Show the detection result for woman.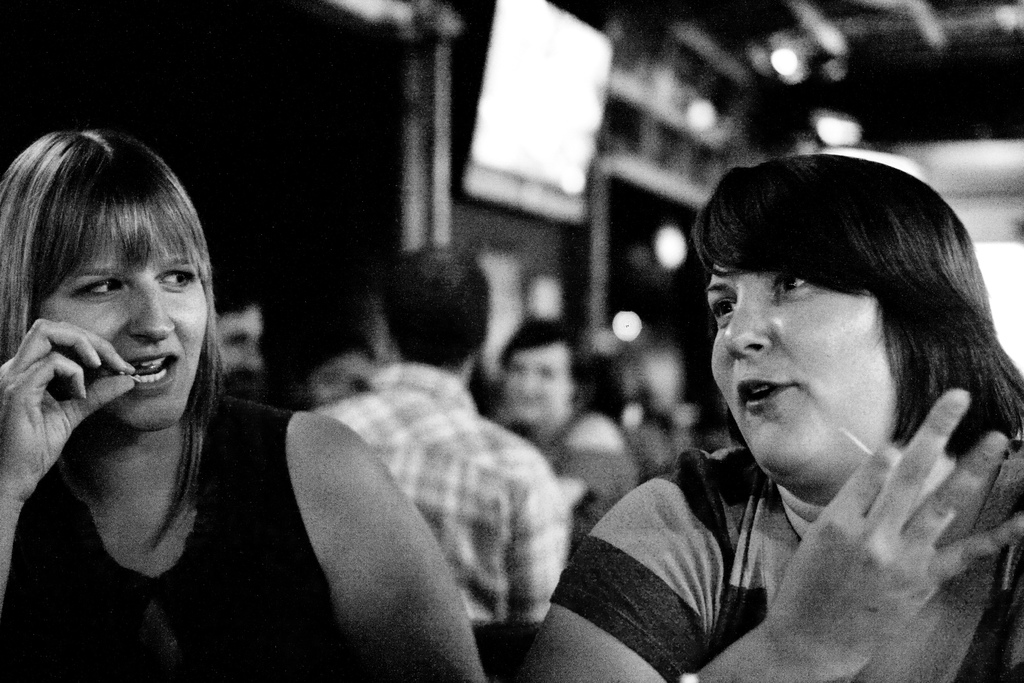
(left=526, top=148, right=1023, bottom=682).
